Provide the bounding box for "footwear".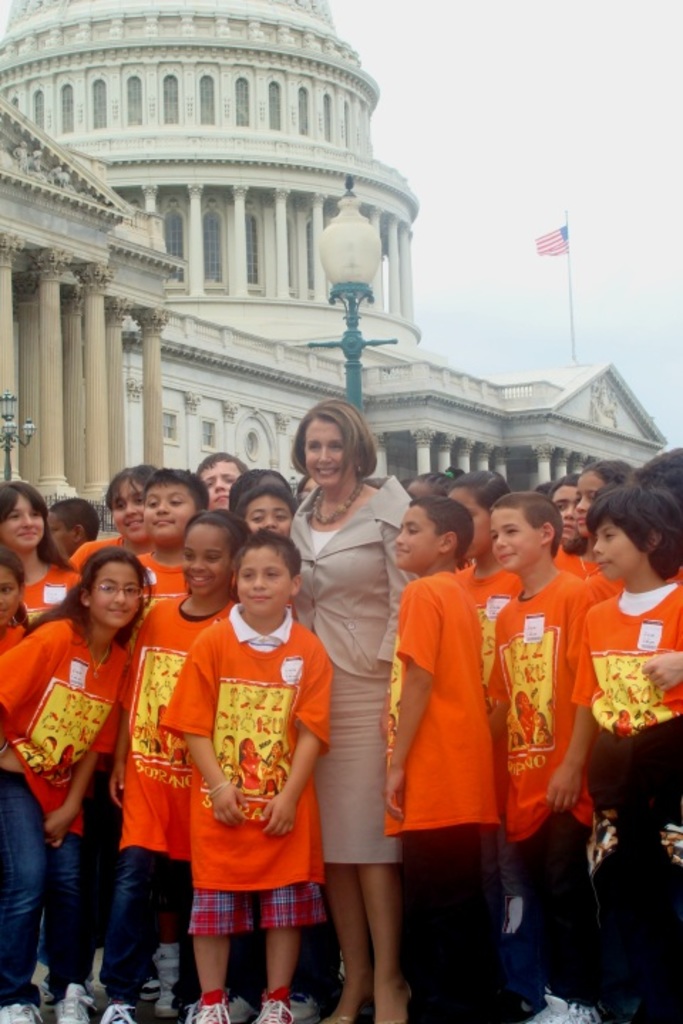
[246,986,297,1023].
